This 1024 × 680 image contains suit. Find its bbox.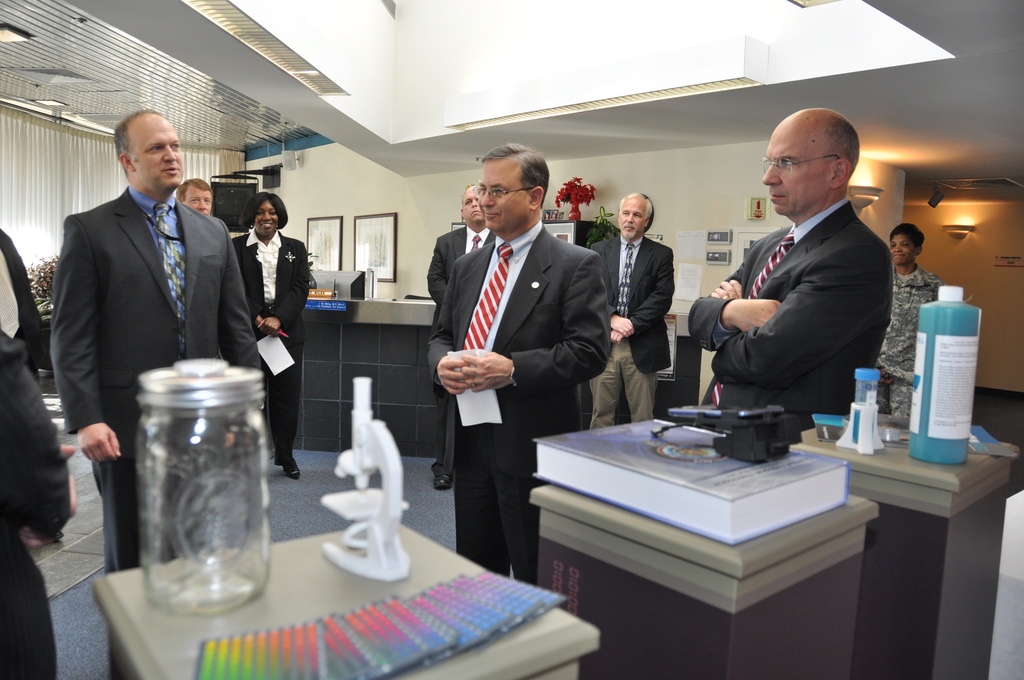
x1=687 y1=201 x2=893 y2=448.
